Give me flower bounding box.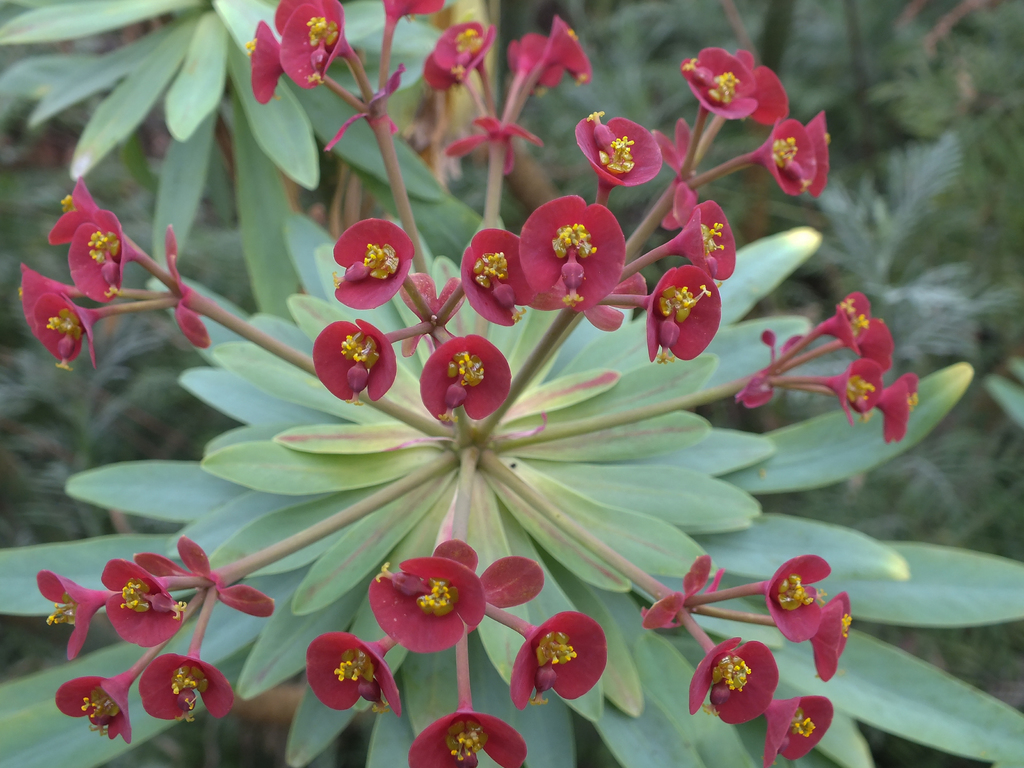
pyautogui.locateOnScreen(653, 122, 696, 178).
